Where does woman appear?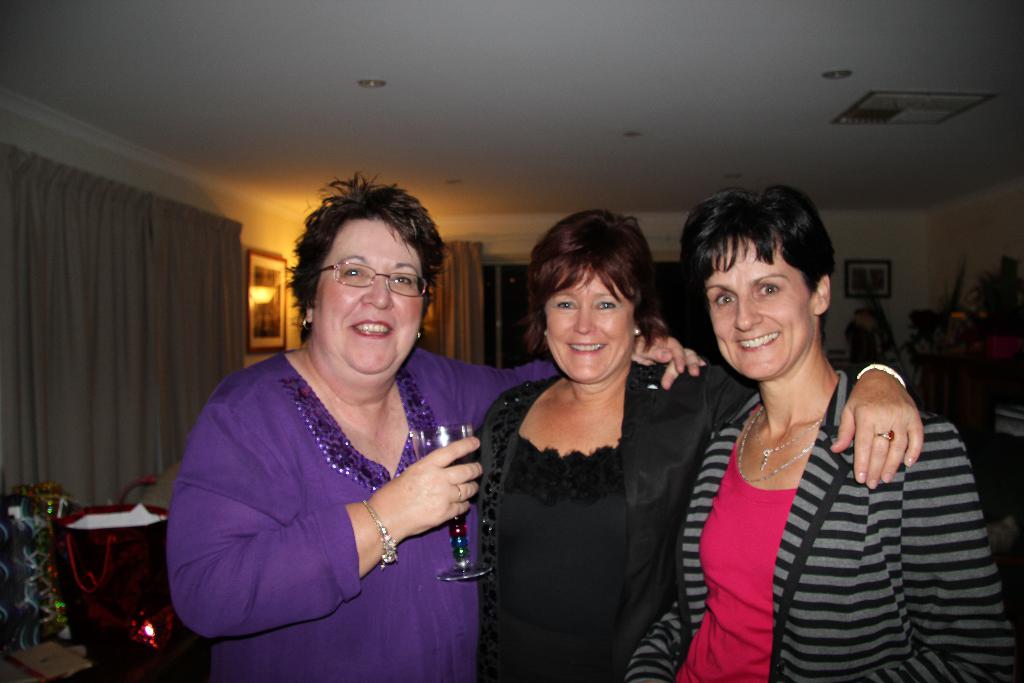
Appears at (left=166, top=168, right=707, bottom=682).
